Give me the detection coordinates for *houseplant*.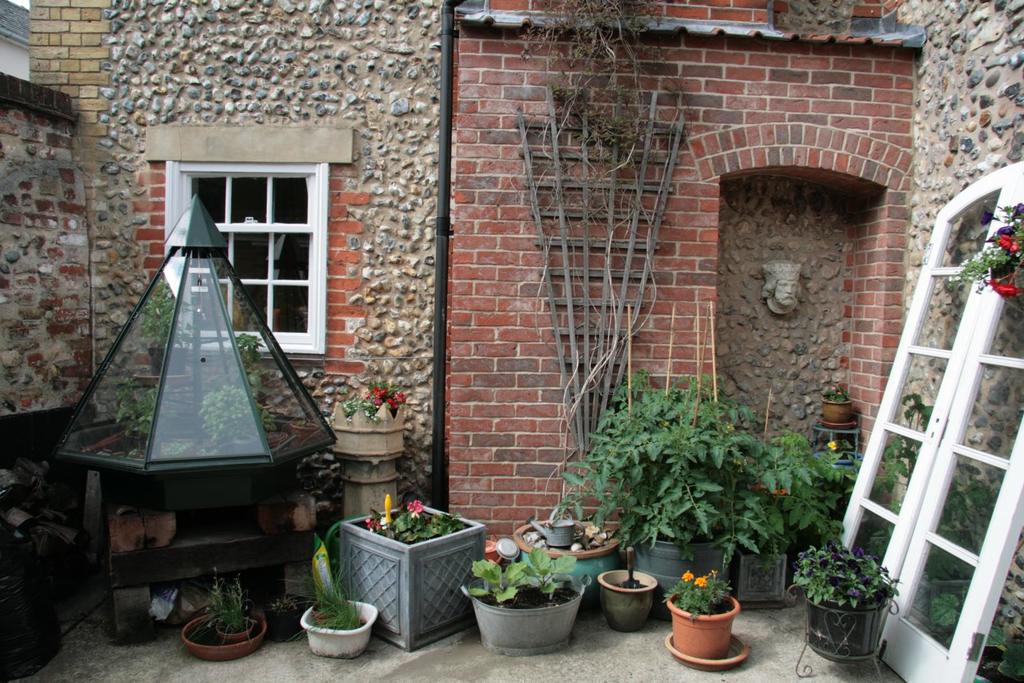
184, 580, 257, 671.
